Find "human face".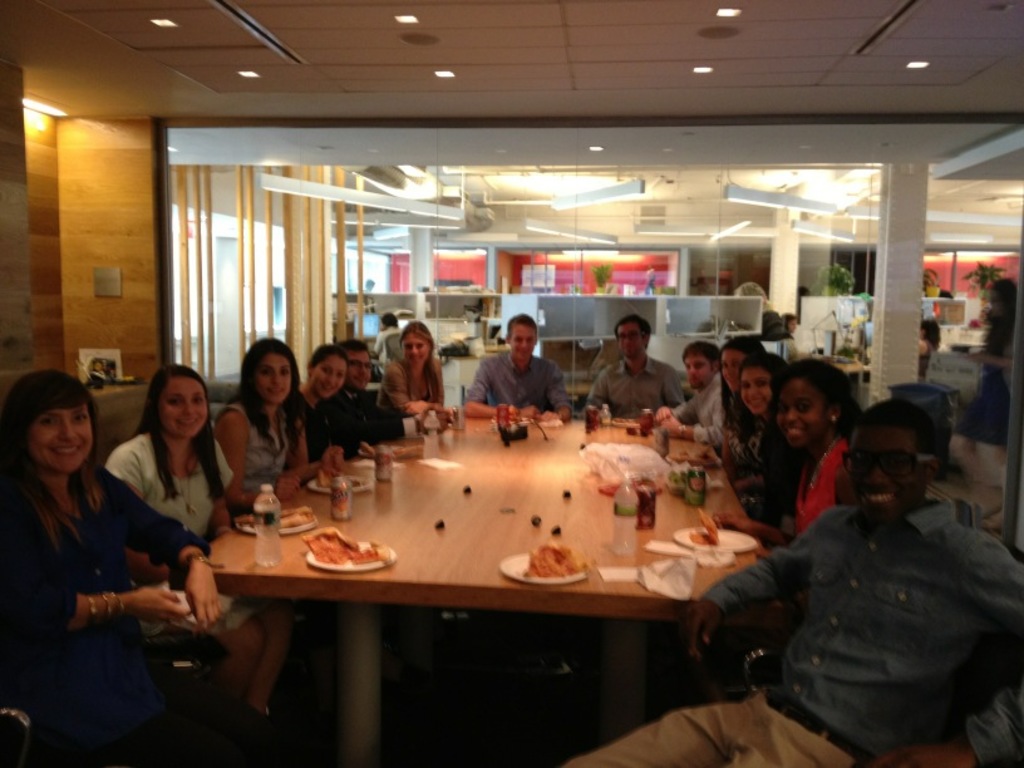
bbox(738, 365, 772, 412).
